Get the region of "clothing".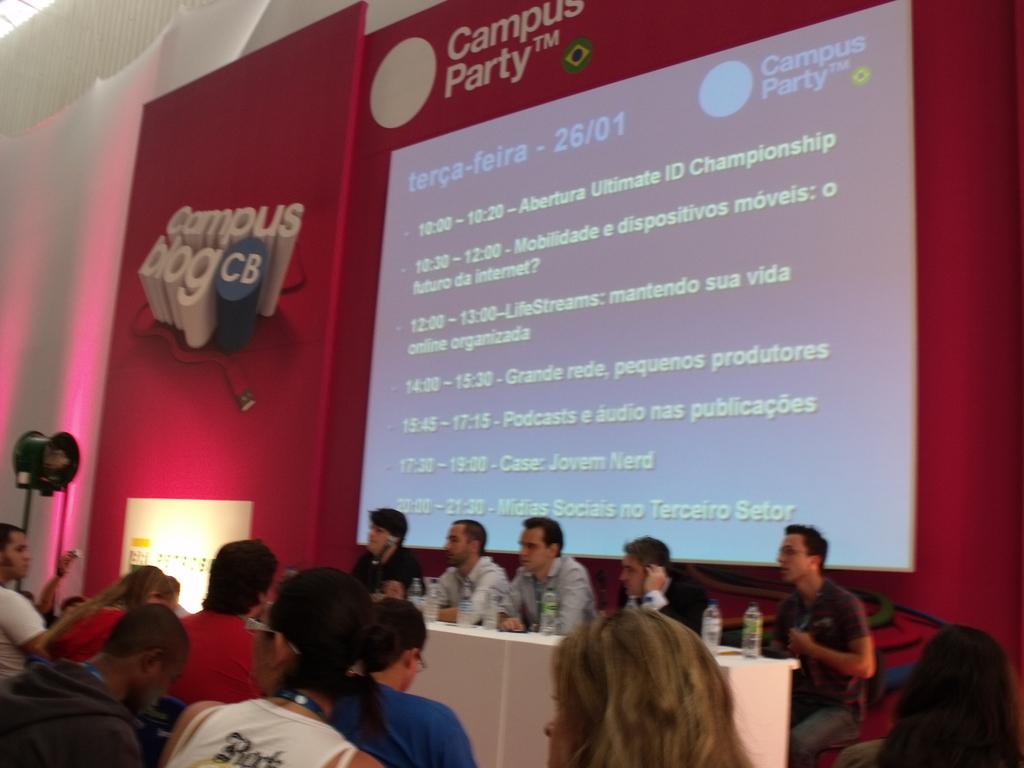
pyautogui.locateOnScreen(353, 538, 444, 614).
